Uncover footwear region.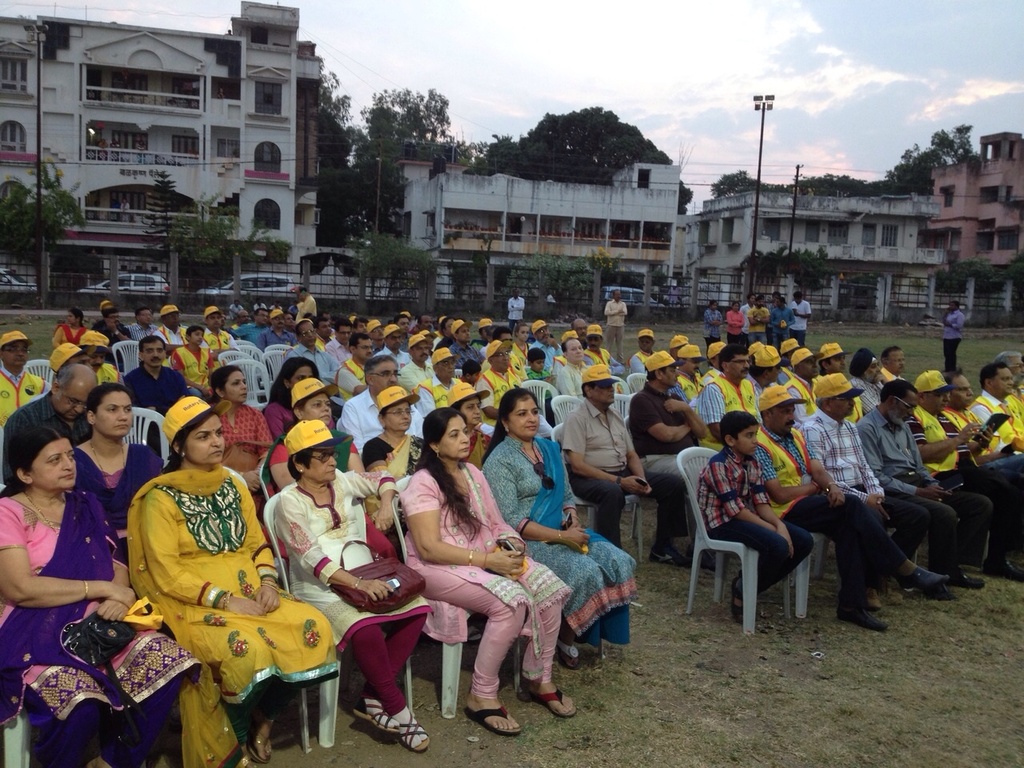
Uncovered: (x1=354, y1=699, x2=395, y2=732).
